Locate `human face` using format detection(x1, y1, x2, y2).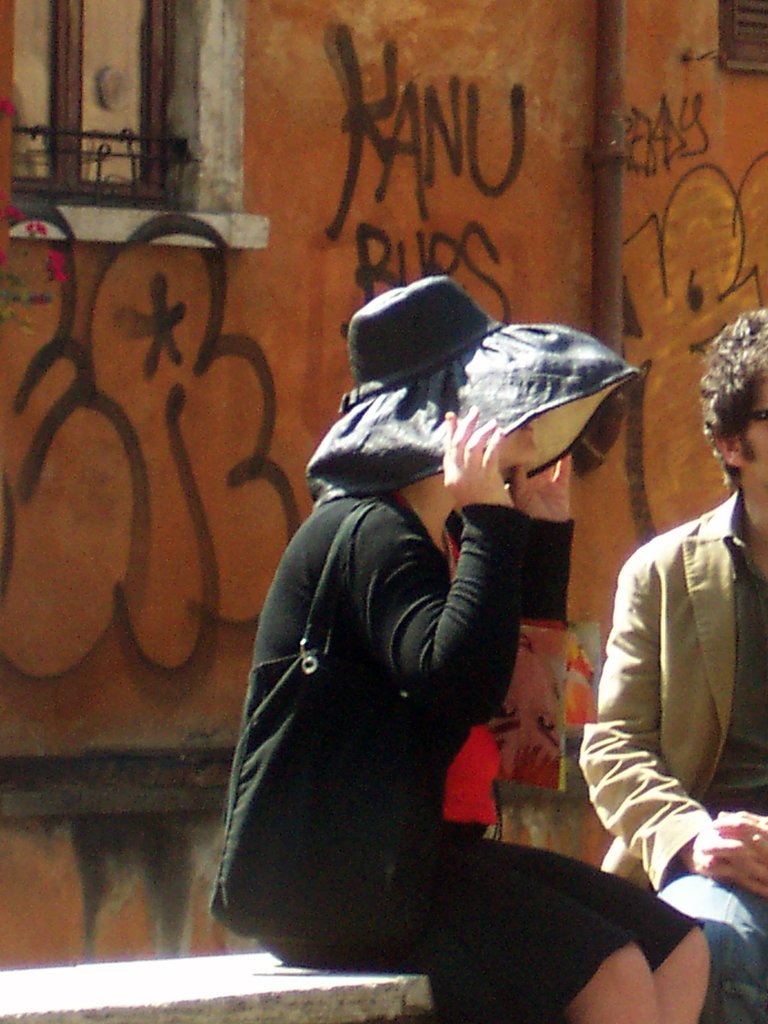
detection(744, 380, 767, 497).
